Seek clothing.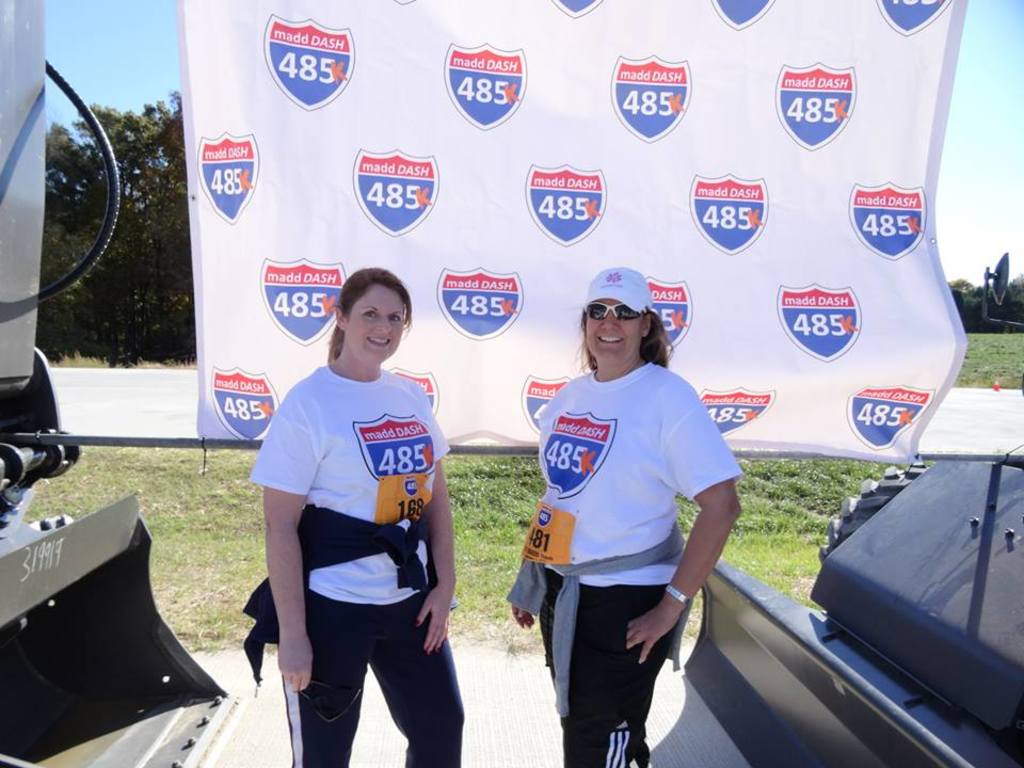
281/586/461/767.
